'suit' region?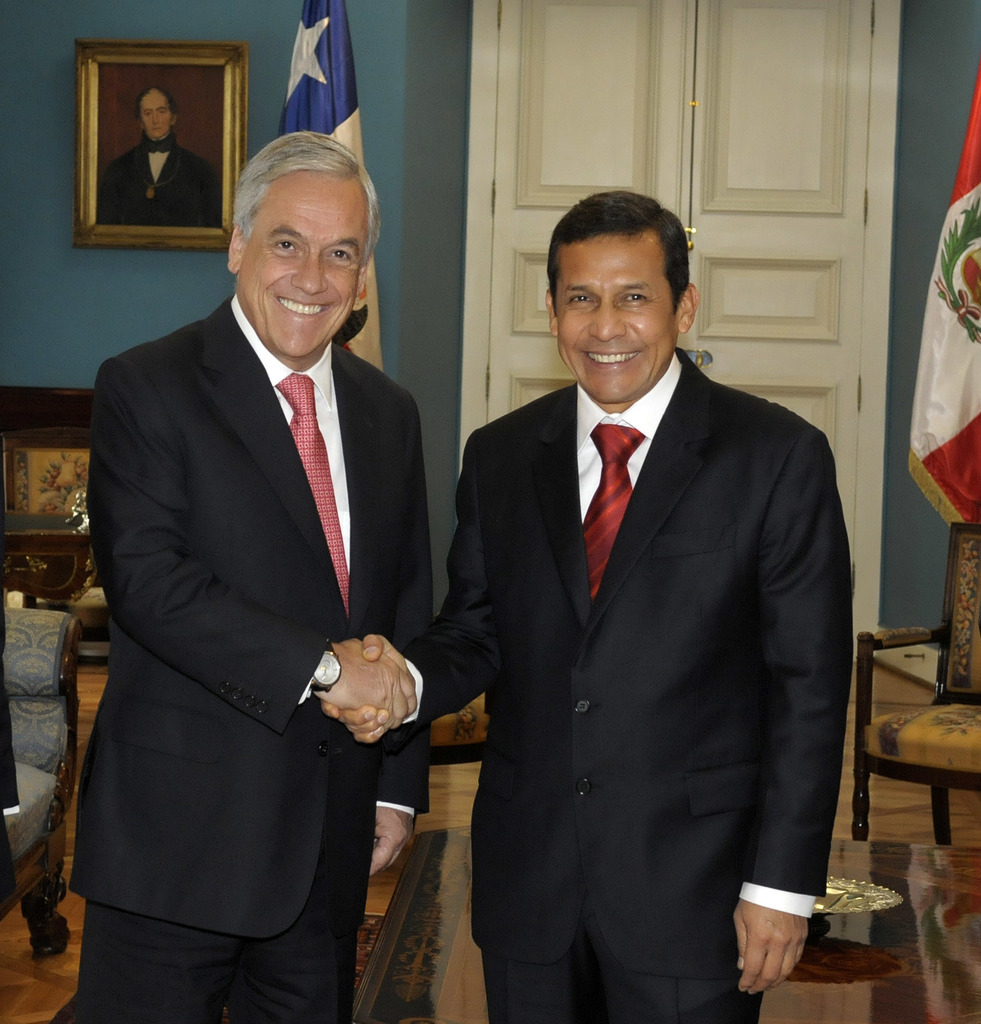
box=[66, 285, 421, 1023]
